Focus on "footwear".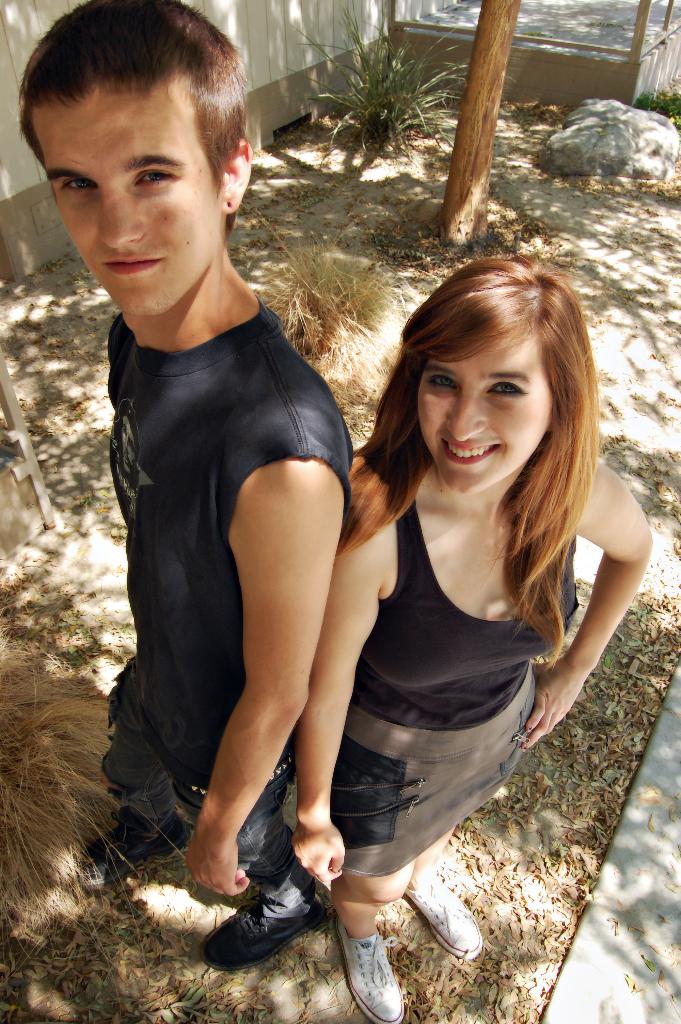
Focused at BBox(79, 808, 190, 883).
